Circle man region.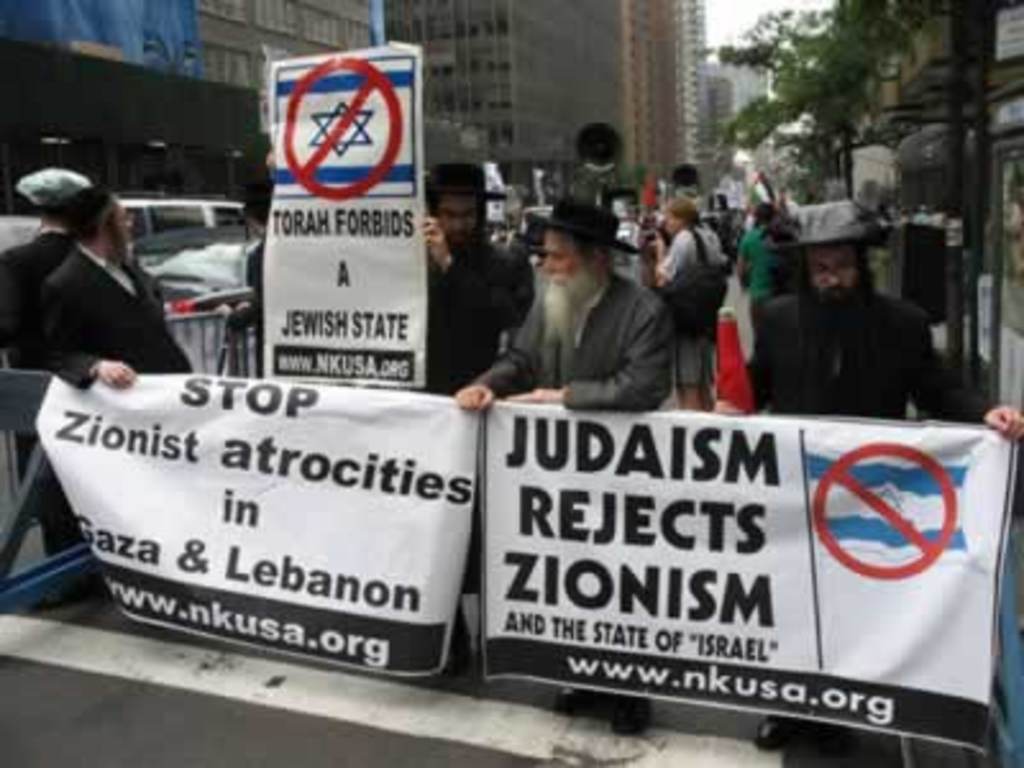
Region: left=412, top=164, right=545, bottom=415.
